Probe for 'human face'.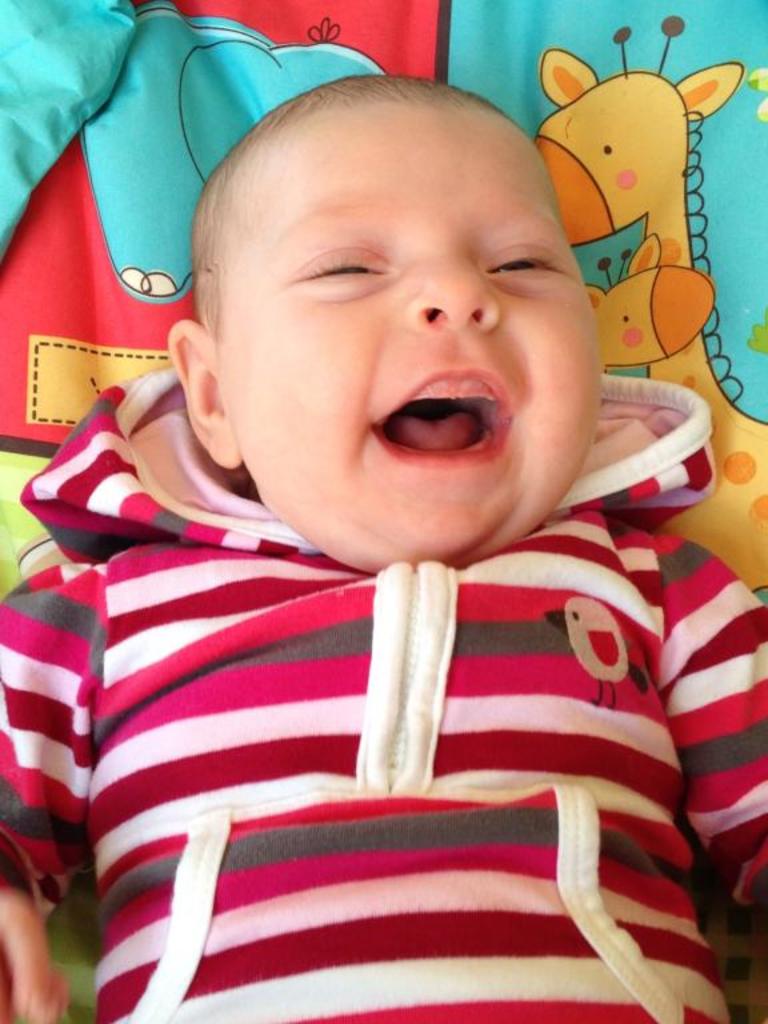
Probe result: crop(216, 108, 600, 569).
